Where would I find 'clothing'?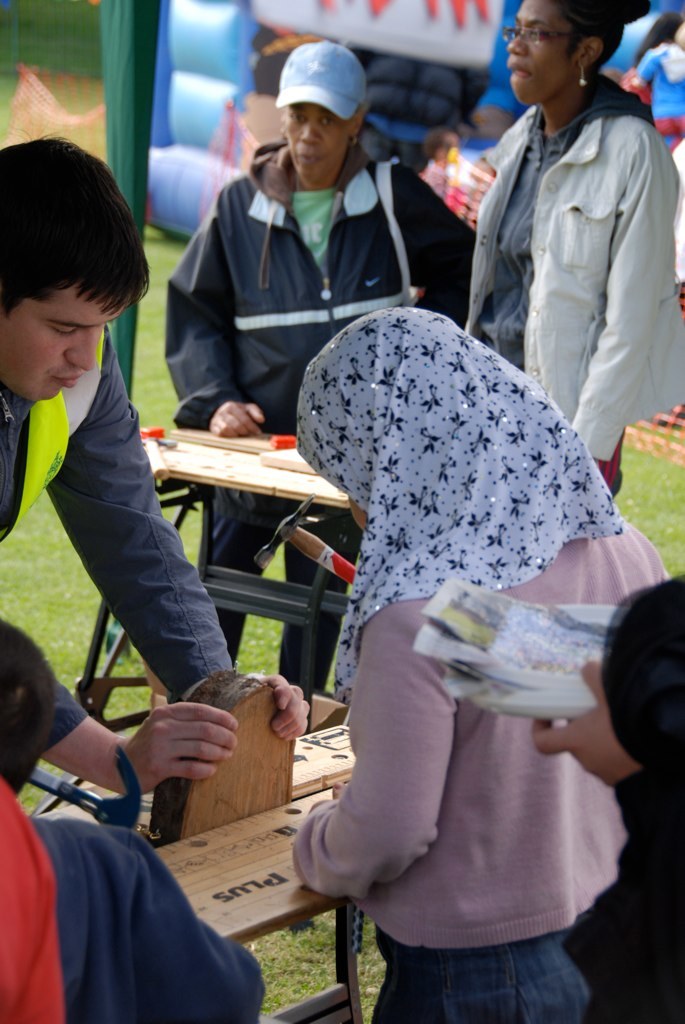
At [x1=451, y1=61, x2=684, y2=524].
